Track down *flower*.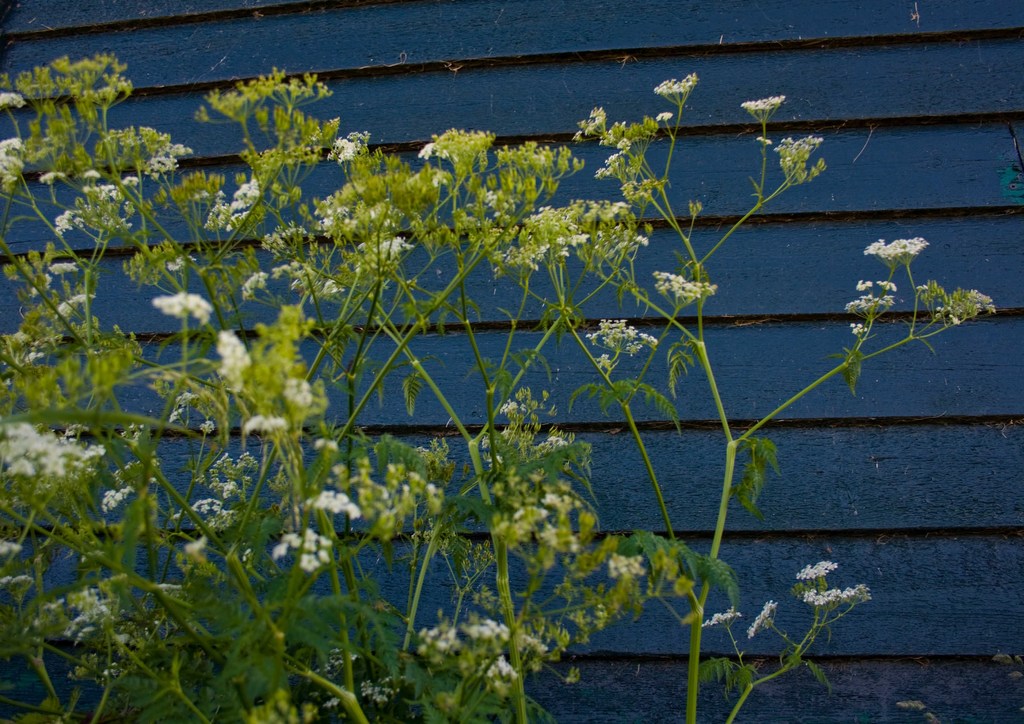
Tracked to Rect(271, 521, 333, 579).
